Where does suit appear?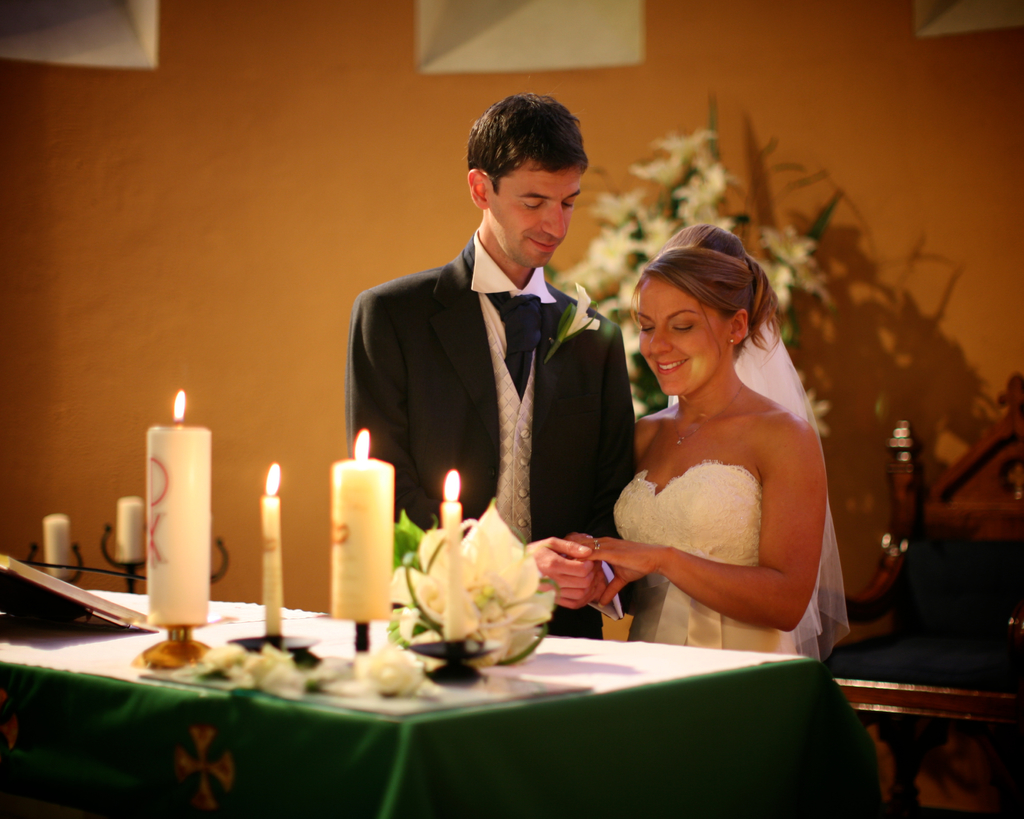
Appears at {"x1": 330, "y1": 186, "x2": 631, "y2": 629}.
